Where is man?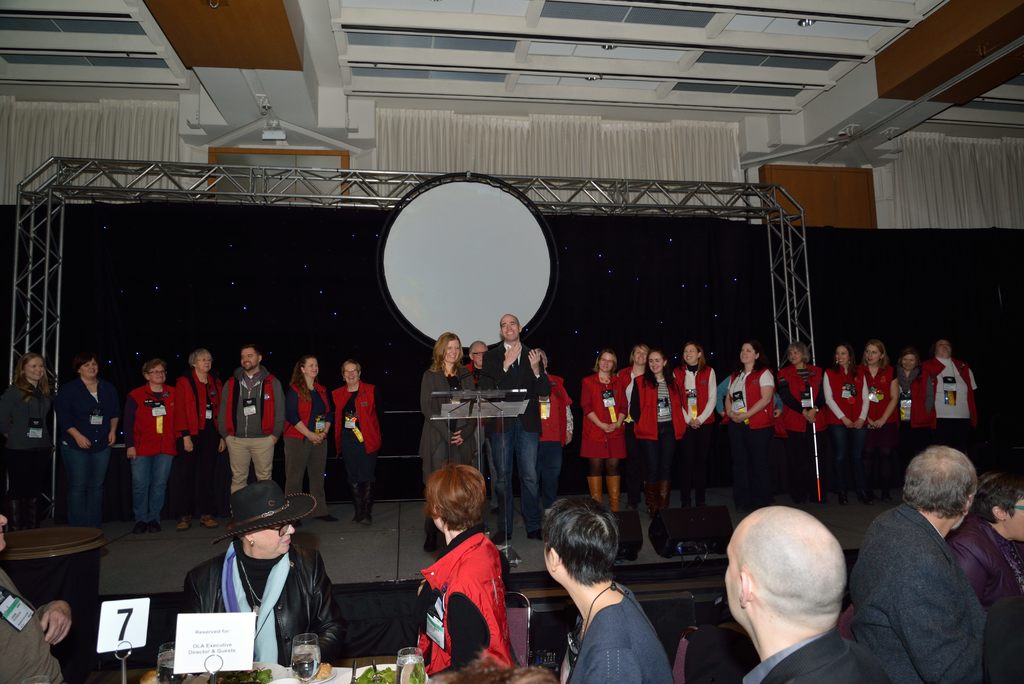
(left=839, top=439, right=1011, bottom=678).
